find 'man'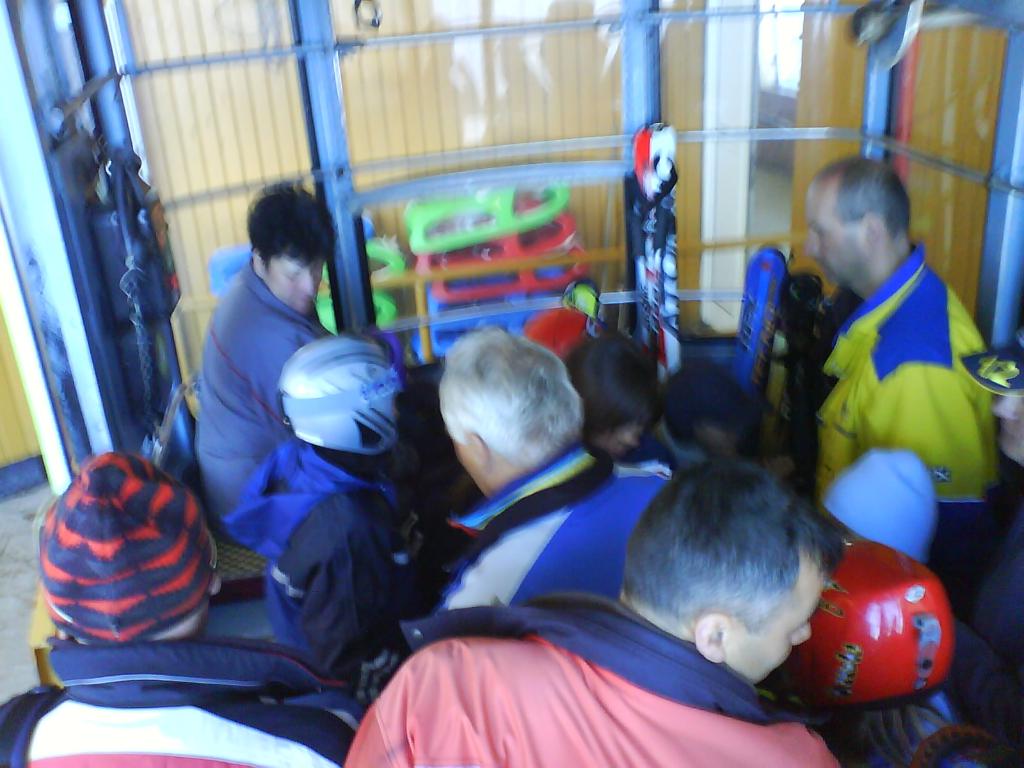
box=[816, 152, 1005, 564]
